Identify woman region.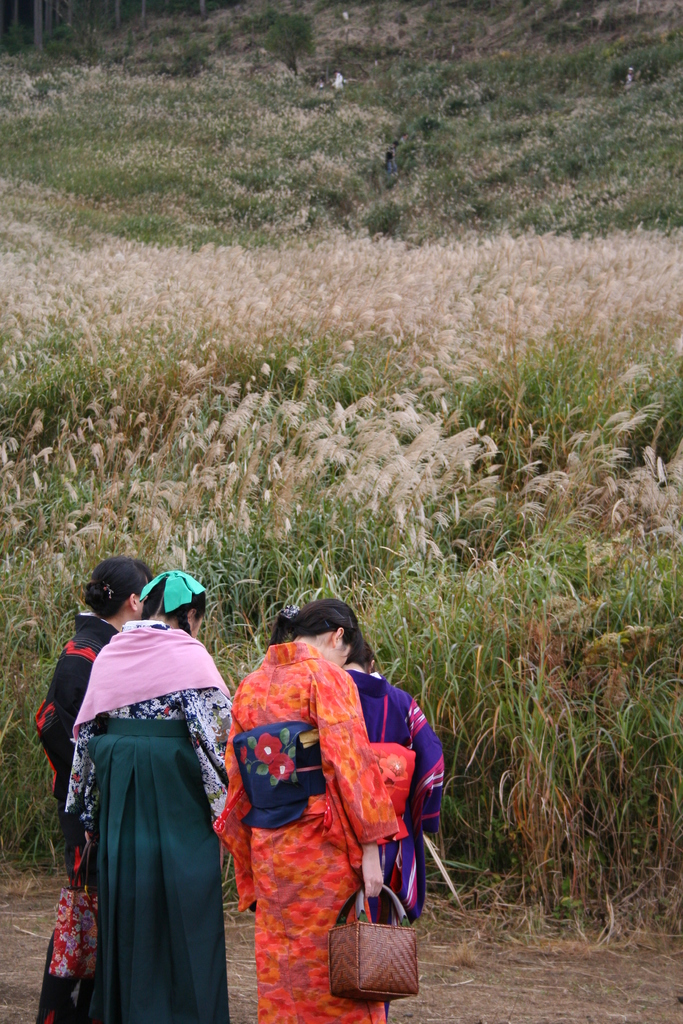
Region: 339, 637, 448, 1016.
